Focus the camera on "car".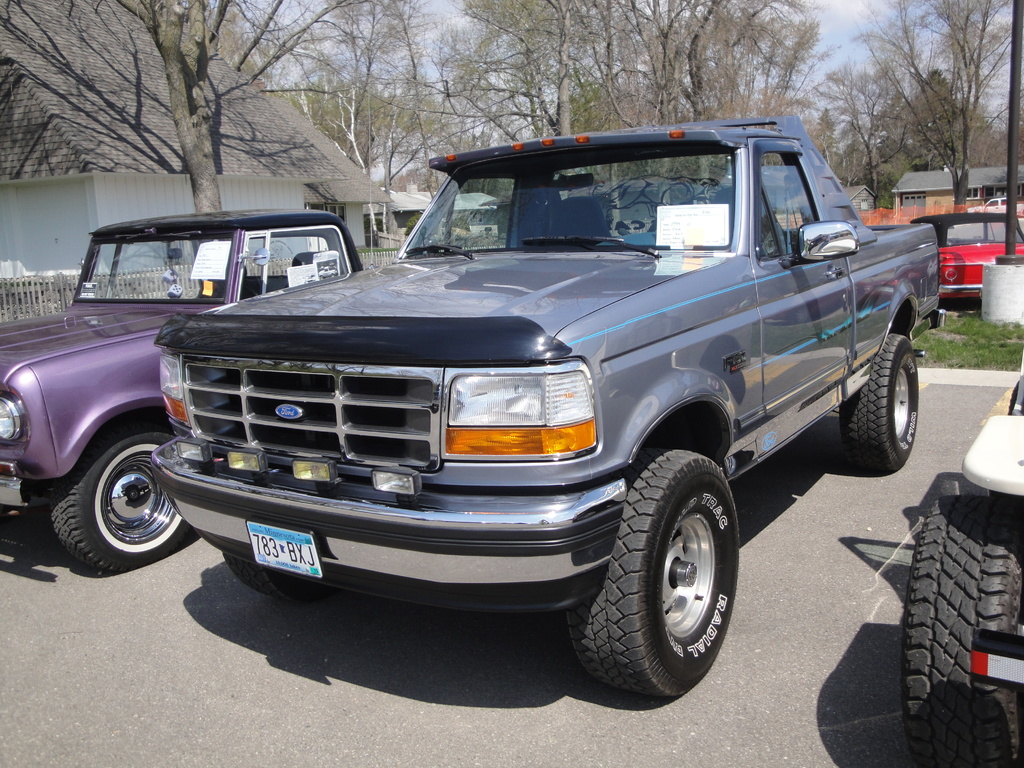
Focus region: {"x1": 171, "y1": 125, "x2": 927, "y2": 589}.
